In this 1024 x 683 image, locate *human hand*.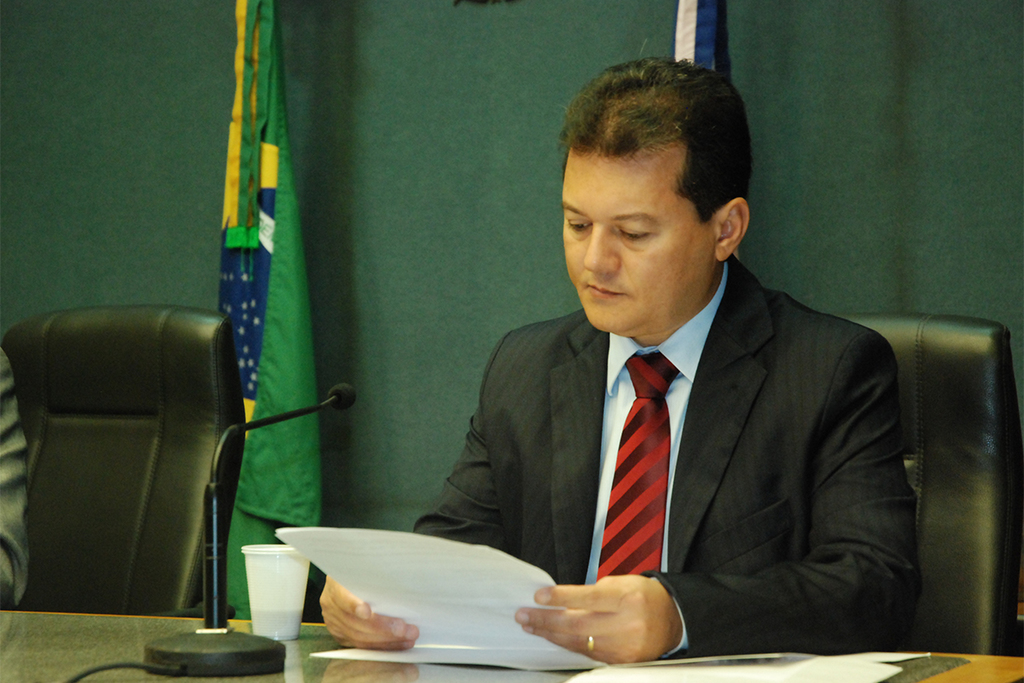
Bounding box: box=[497, 567, 677, 662].
